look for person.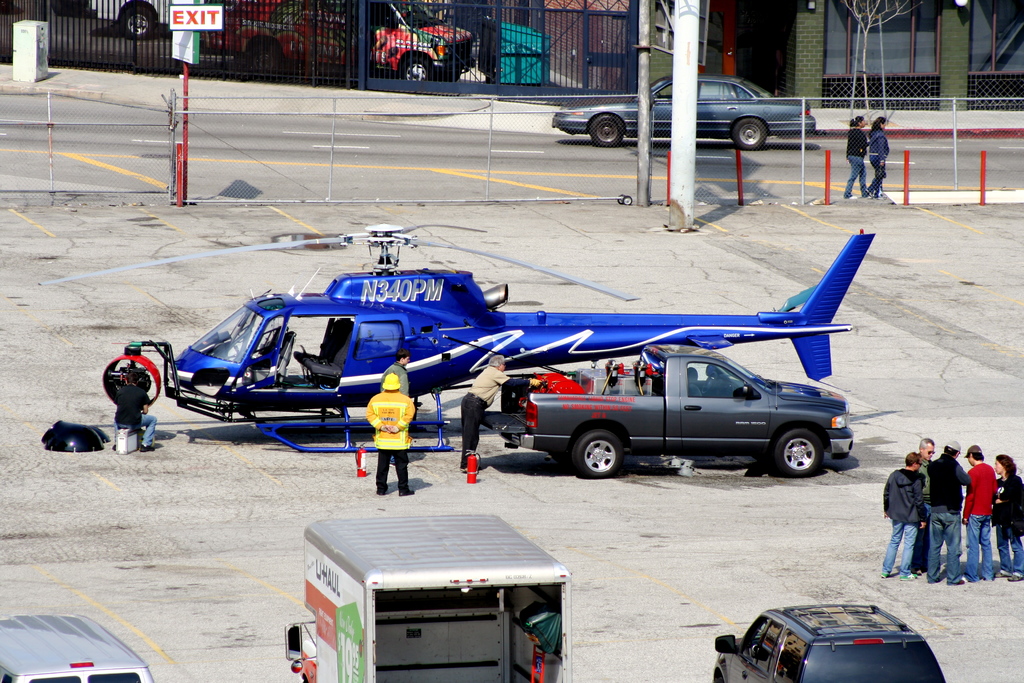
Found: left=366, top=362, right=412, bottom=504.
